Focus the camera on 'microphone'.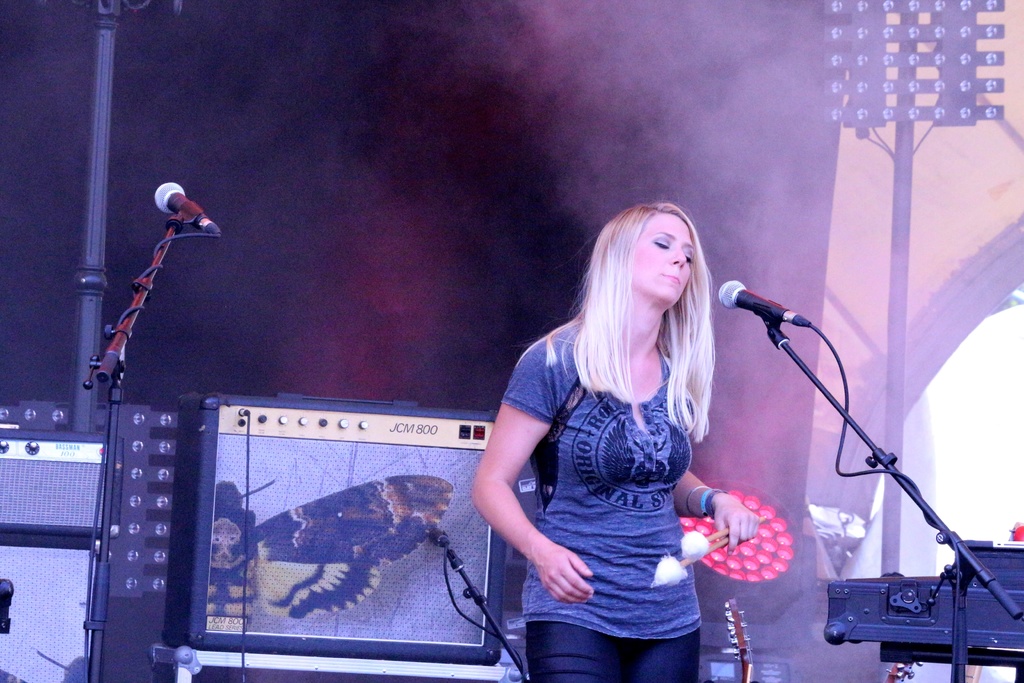
Focus region: {"x1": 155, "y1": 182, "x2": 225, "y2": 242}.
